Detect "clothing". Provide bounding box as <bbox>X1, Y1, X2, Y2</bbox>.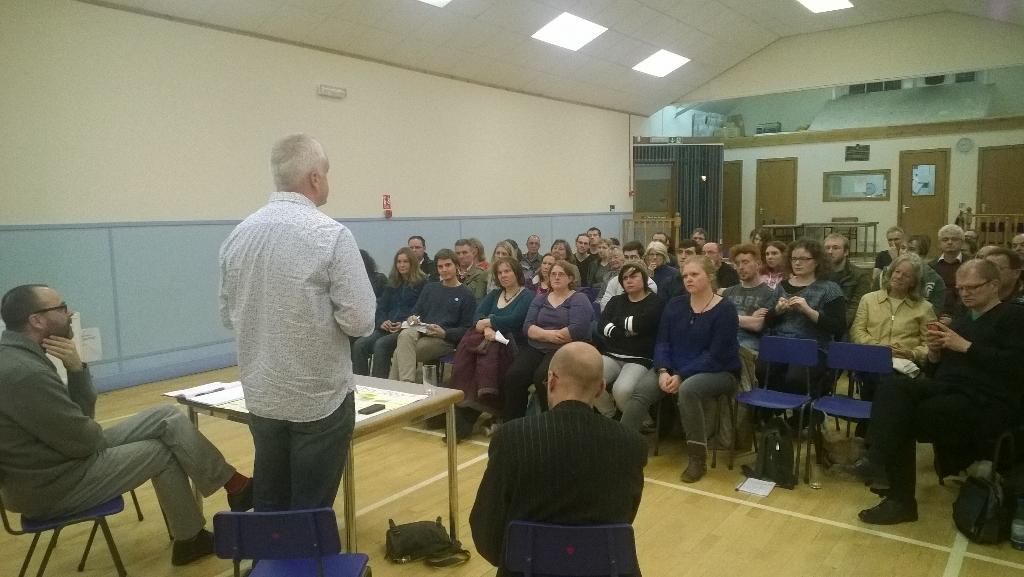
<bbox>728, 283, 774, 403</bbox>.
